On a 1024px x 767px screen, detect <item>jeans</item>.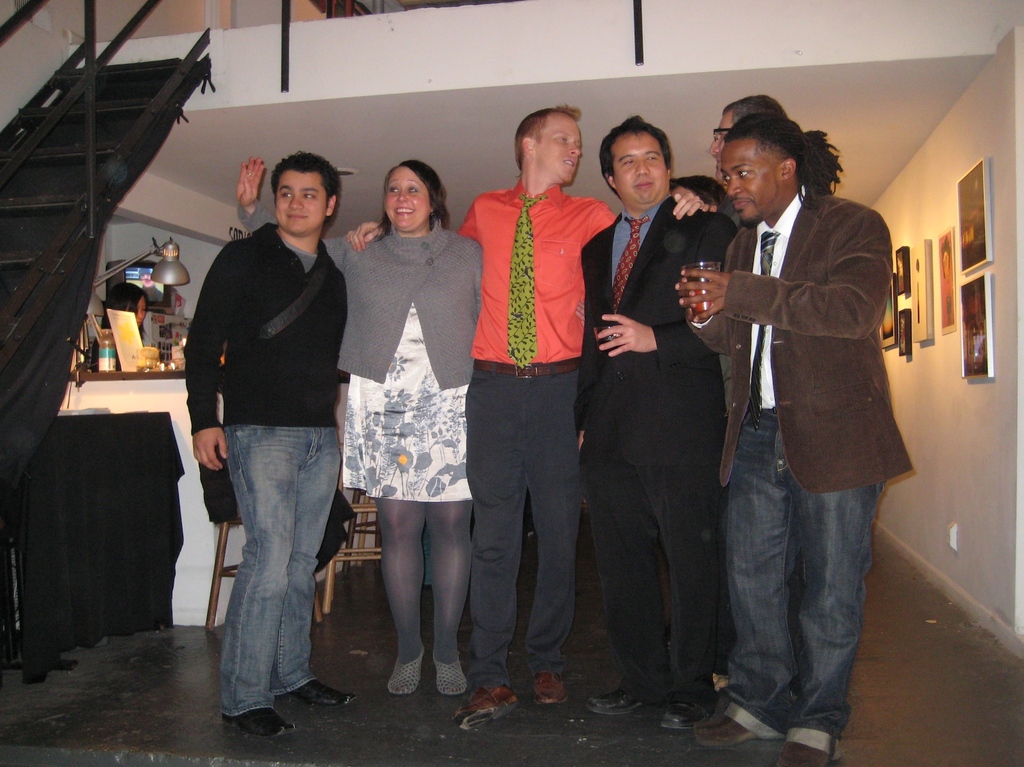
{"x1": 460, "y1": 354, "x2": 585, "y2": 680}.
